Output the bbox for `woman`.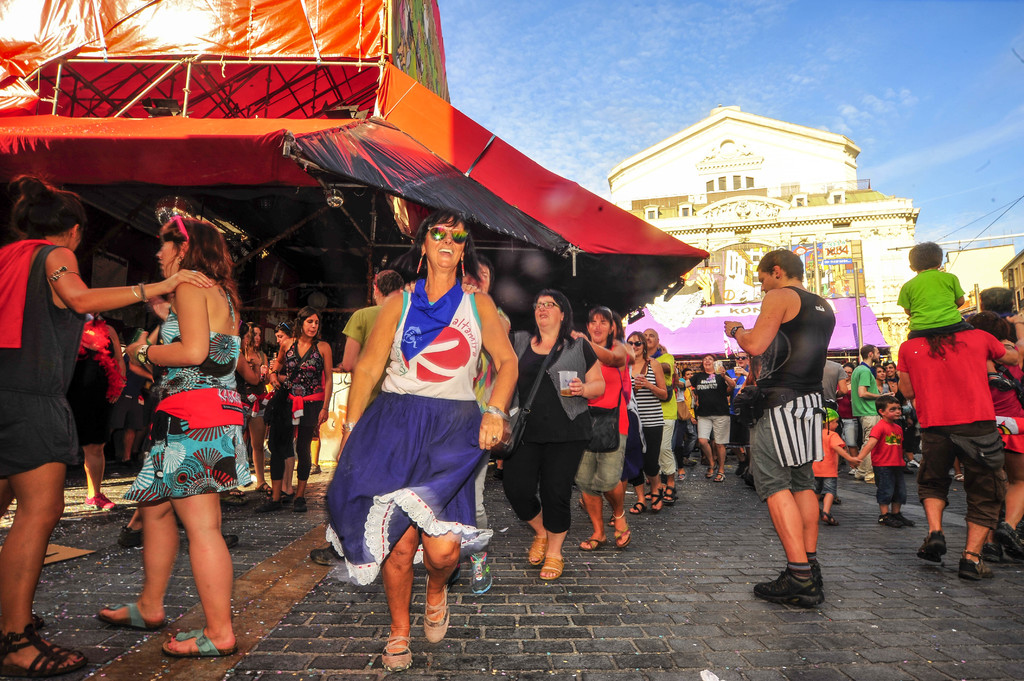
bbox=(508, 291, 609, 586).
